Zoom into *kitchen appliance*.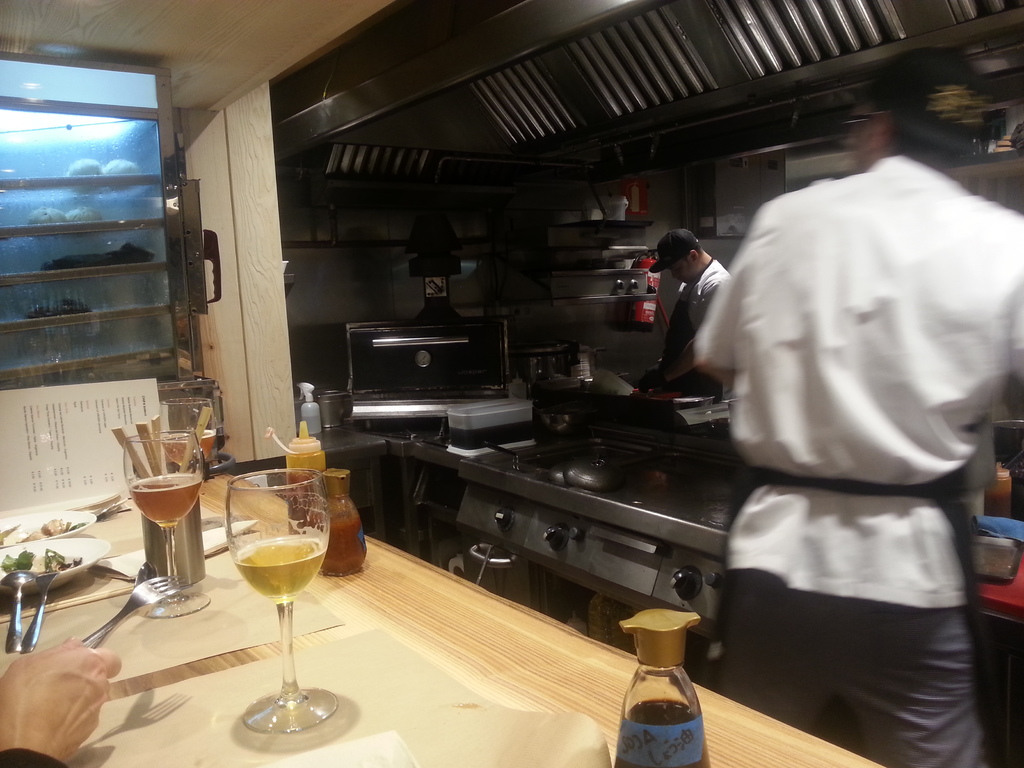
Zoom target: (276,0,1023,767).
